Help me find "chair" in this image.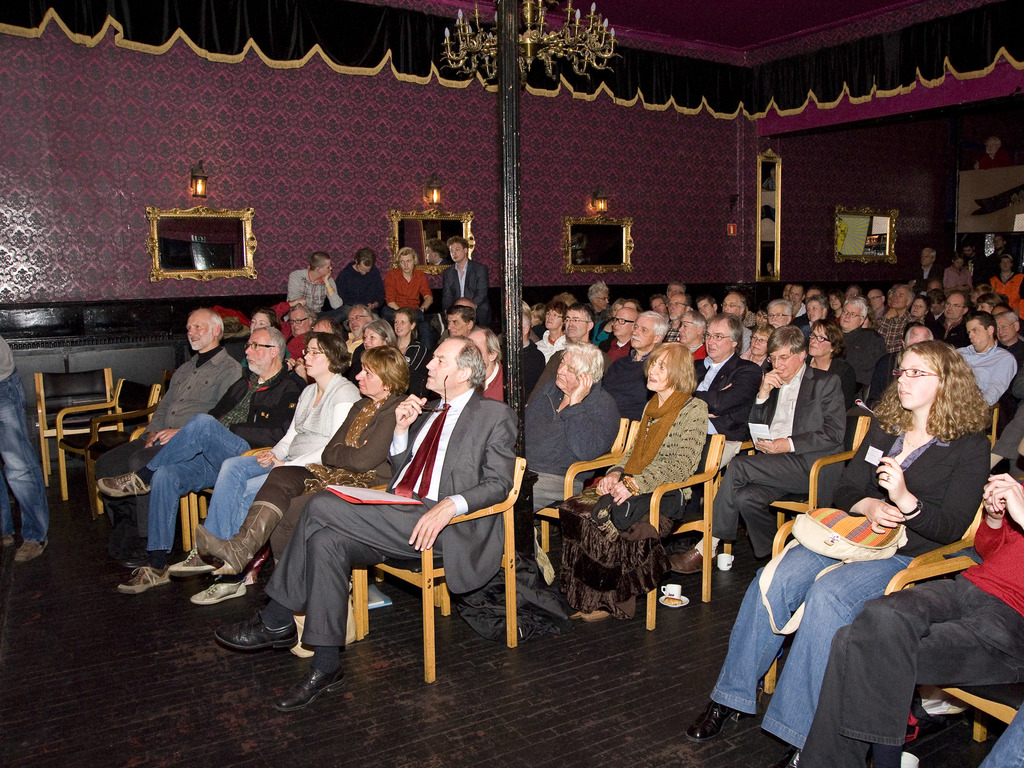
Found it: BBox(762, 403, 870, 554).
